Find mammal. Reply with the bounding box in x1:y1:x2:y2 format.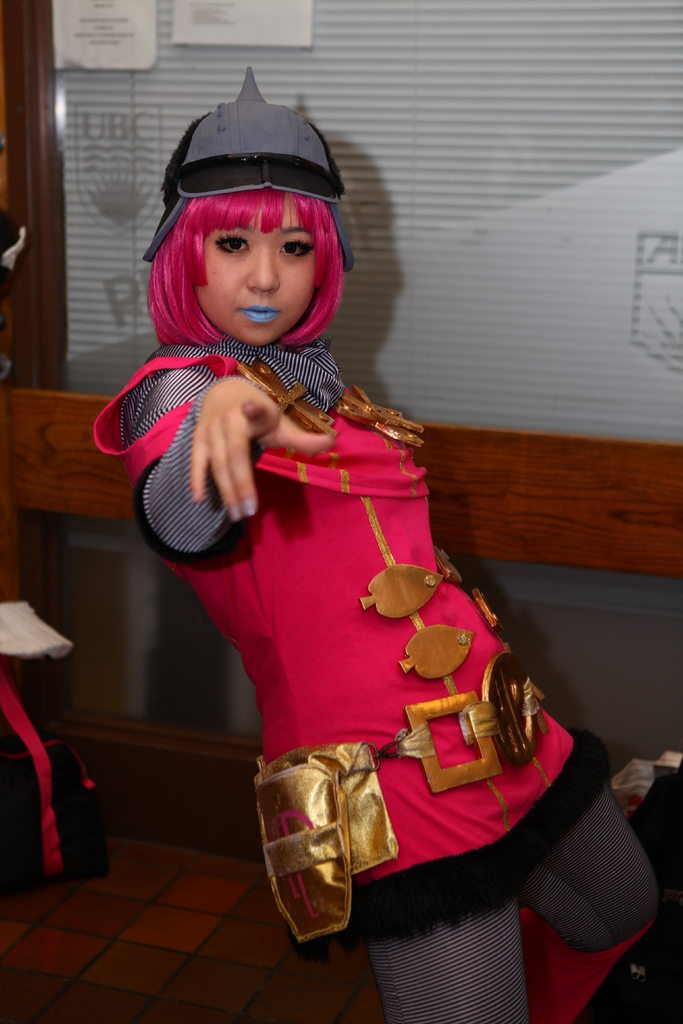
87:67:666:1023.
